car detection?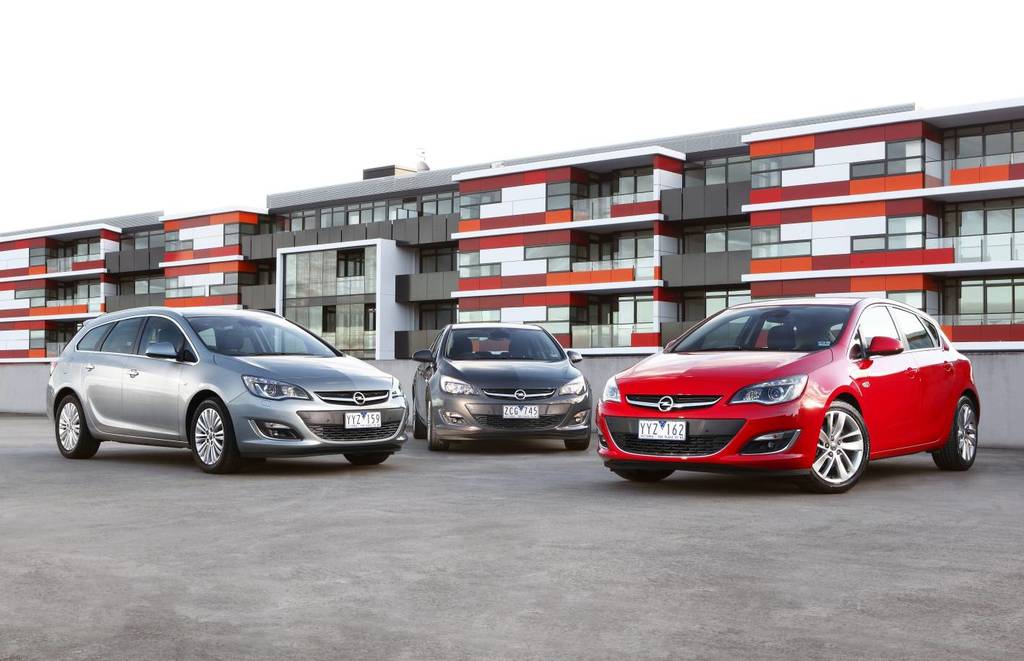
<bbox>46, 307, 408, 475</bbox>
